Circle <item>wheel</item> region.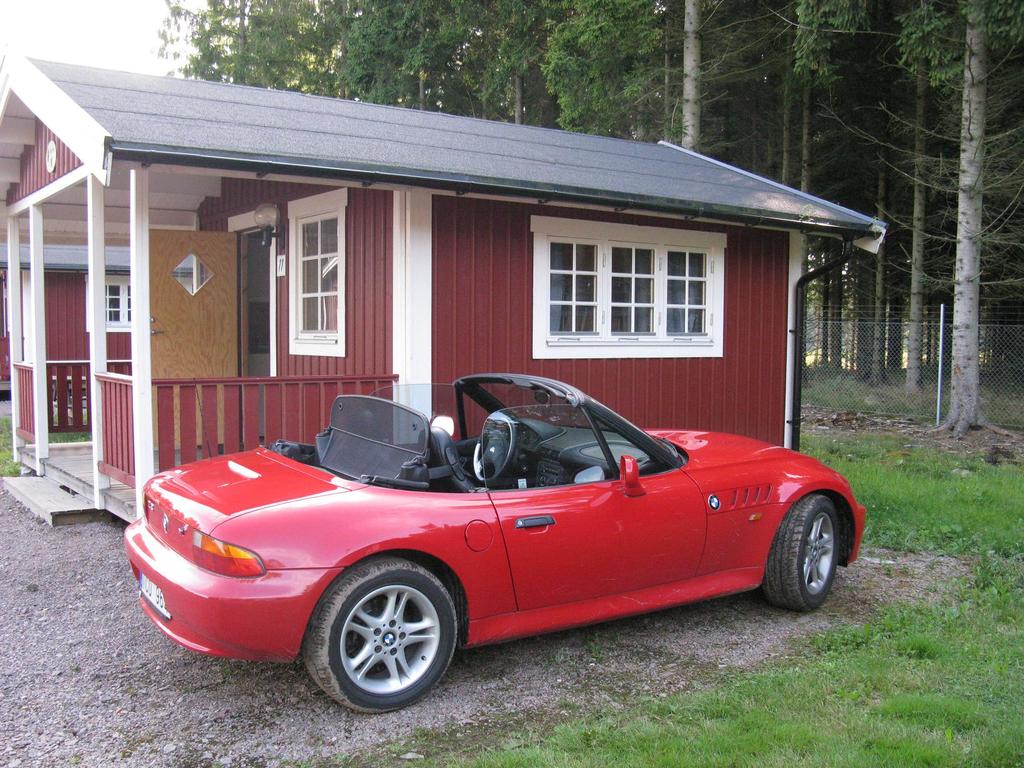
Region: x1=303, y1=557, x2=456, y2=714.
